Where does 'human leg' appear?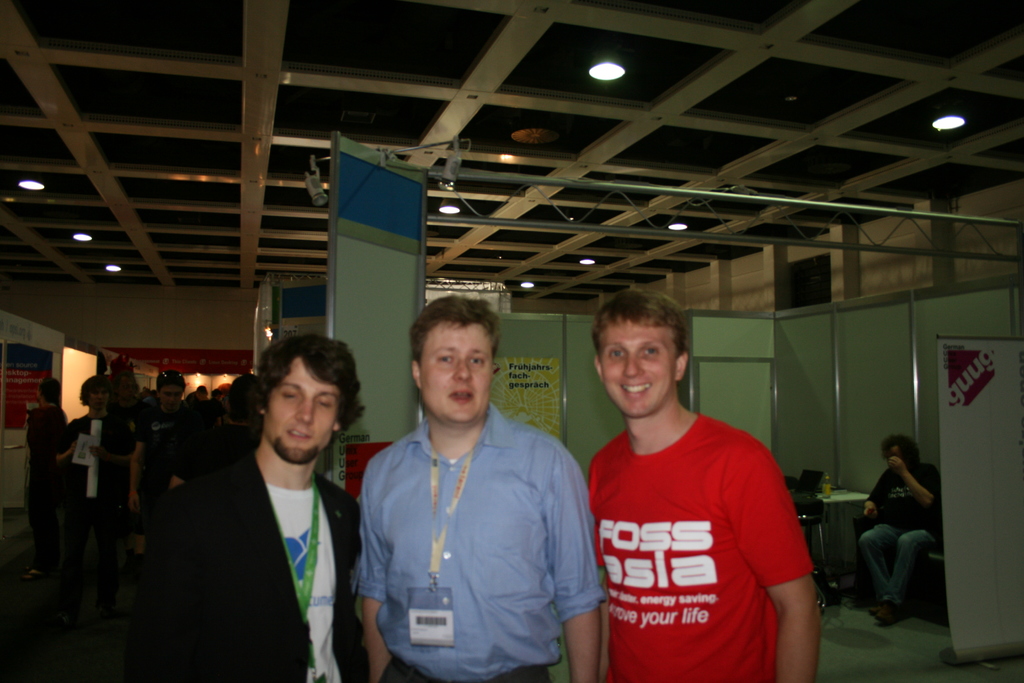
Appears at 69:497:99:630.
